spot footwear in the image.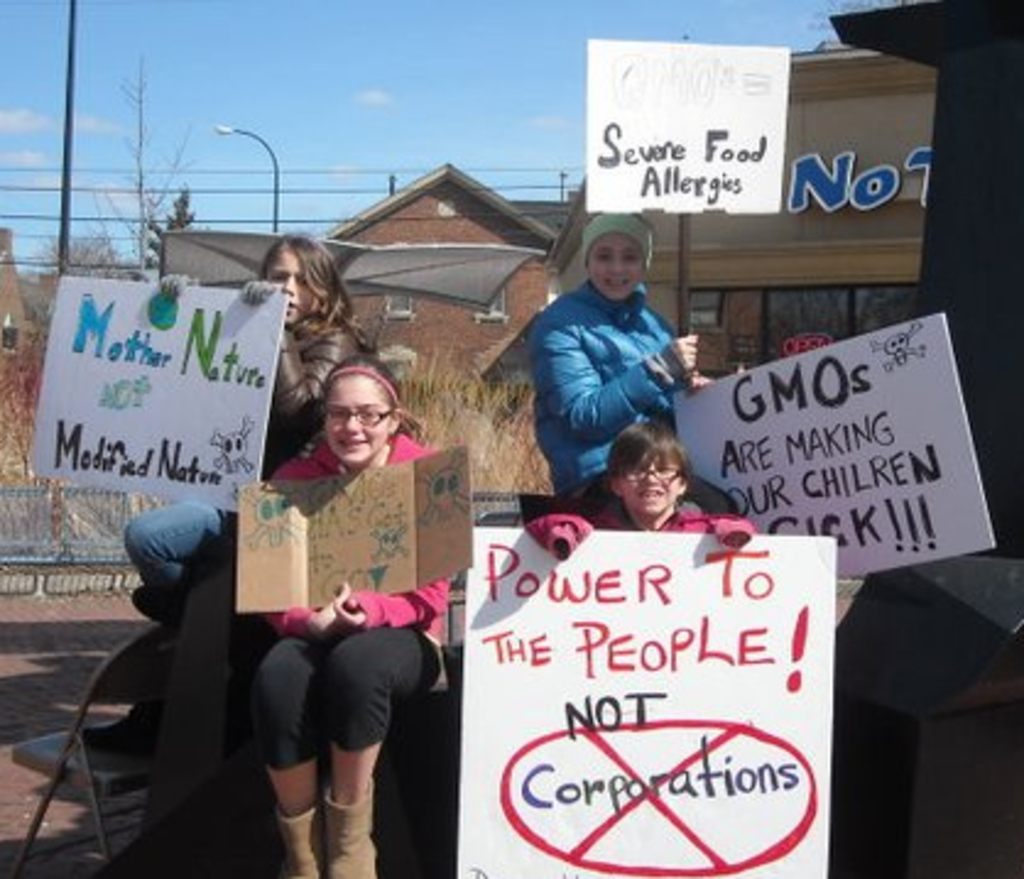
footwear found at <box>125,583,164,627</box>.
